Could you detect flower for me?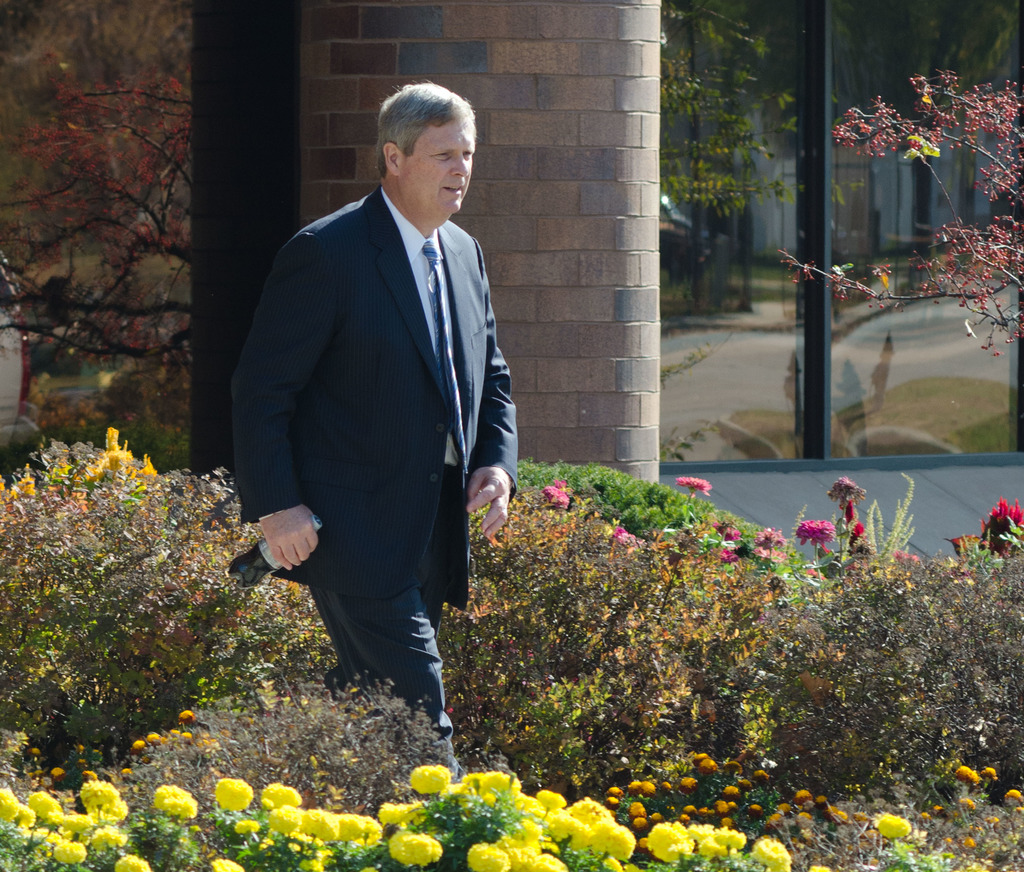
Detection result: box(570, 802, 609, 820).
